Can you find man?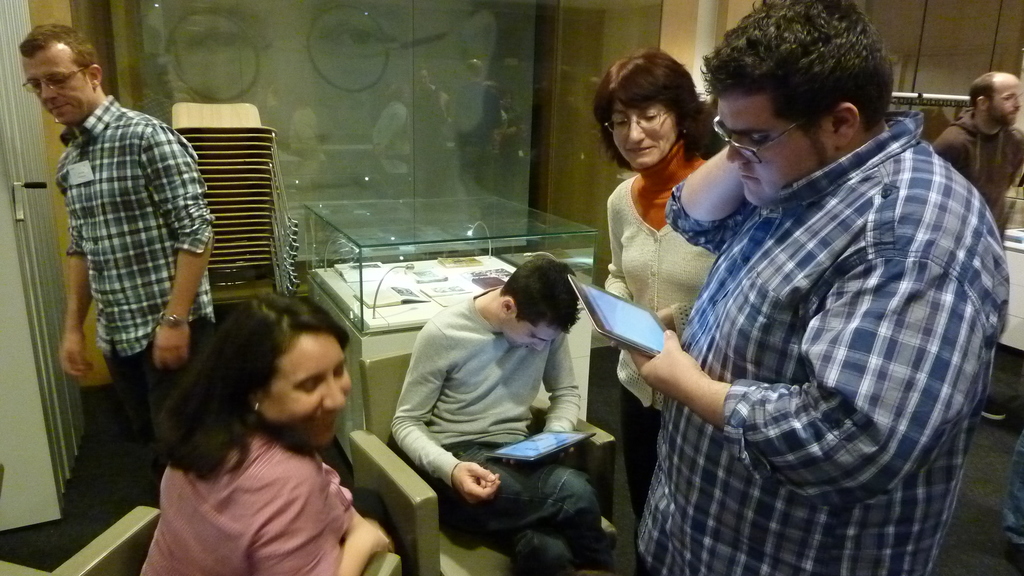
Yes, bounding box: l=930, t=68, r=1023, b=421.
